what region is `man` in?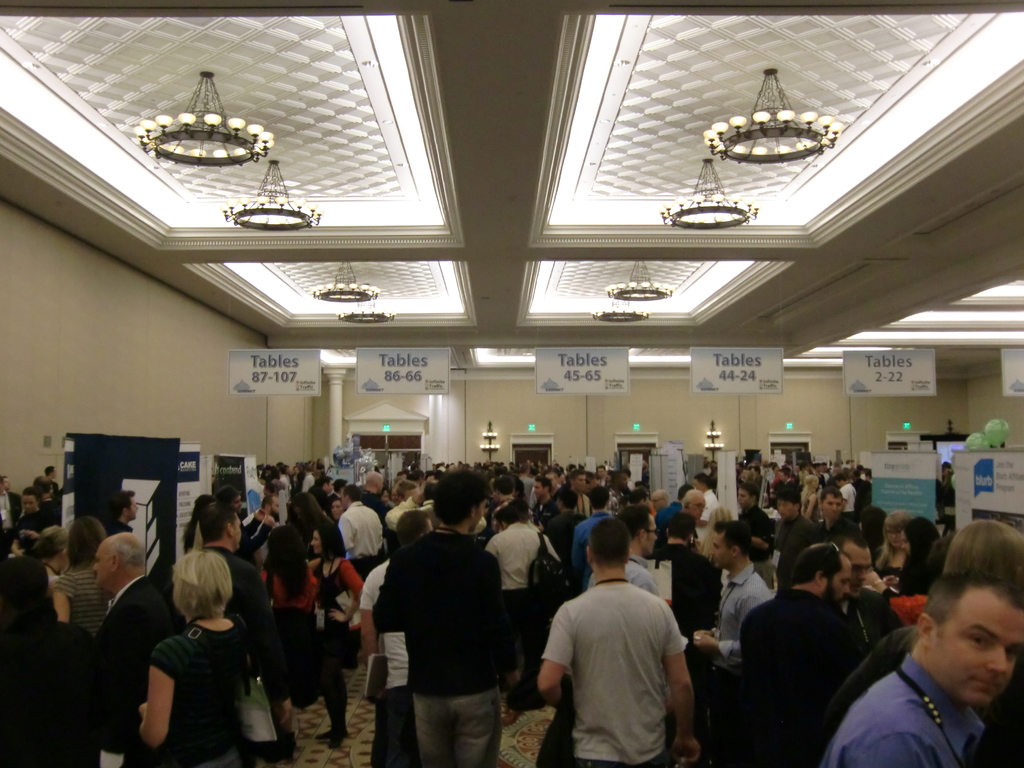
198/503/298/767.
